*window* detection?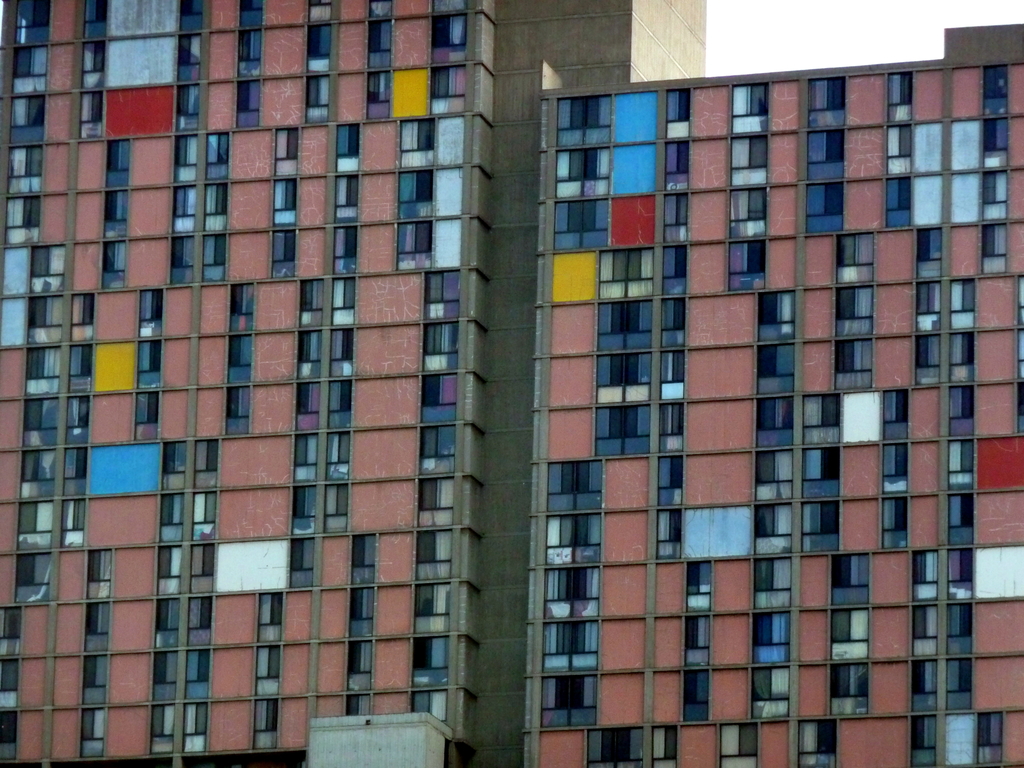
[x1=556, y1=205, x2=606, y2=249]
